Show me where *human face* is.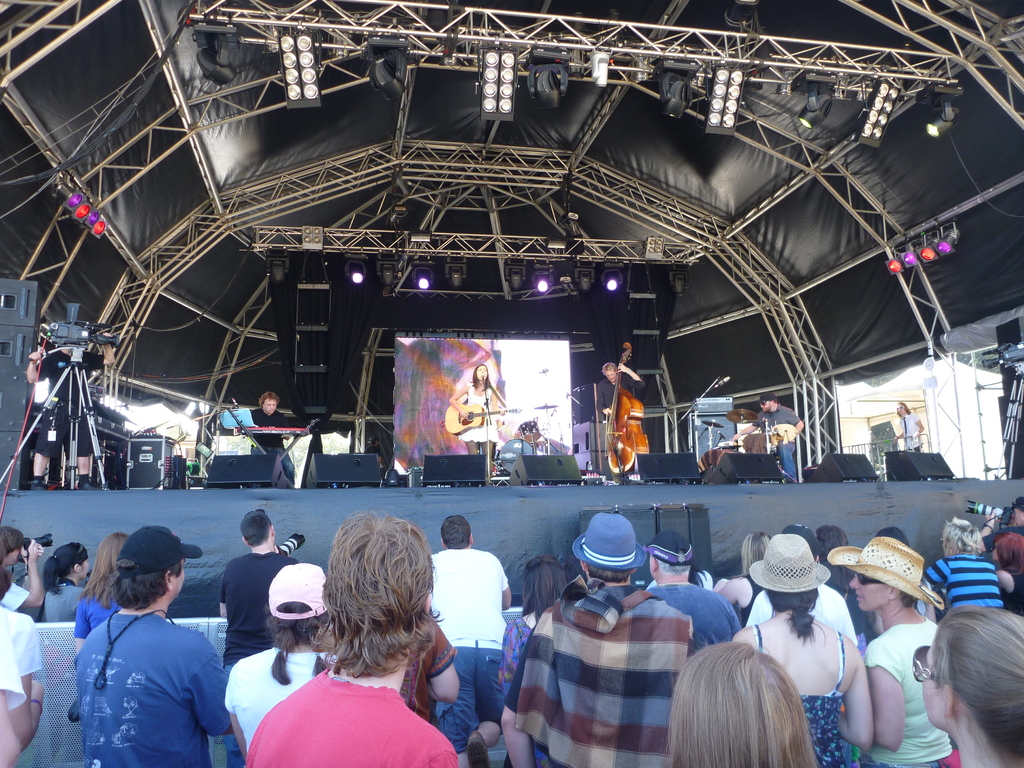
*human face* is at BBox(851, 573, 894, 609).
